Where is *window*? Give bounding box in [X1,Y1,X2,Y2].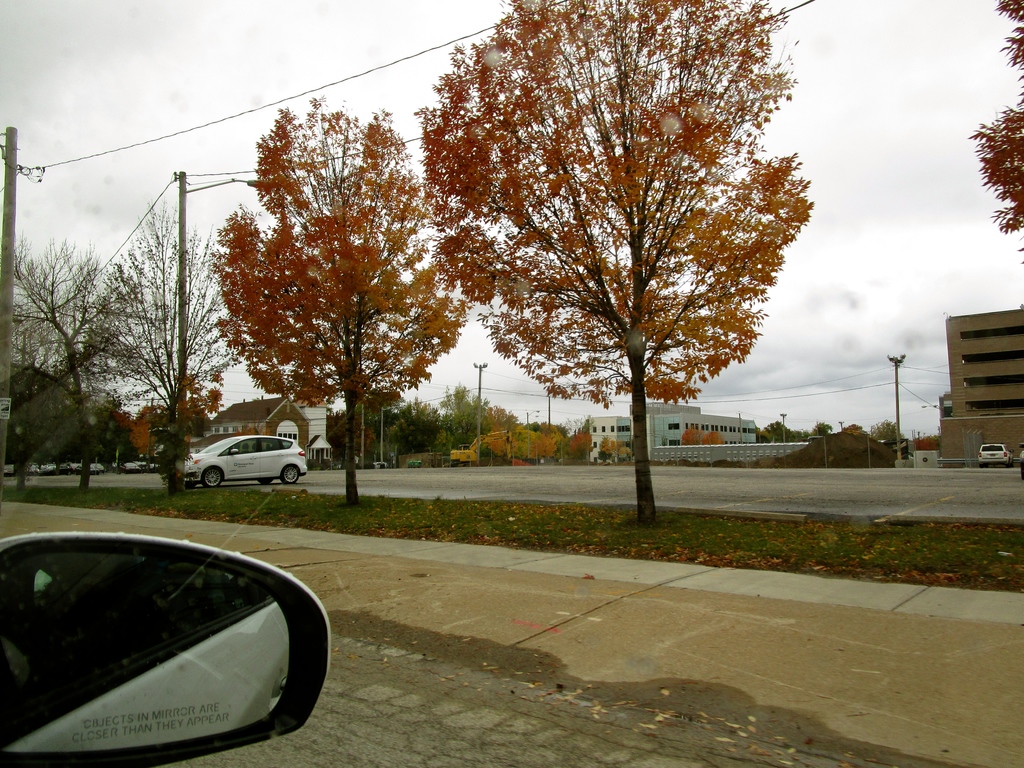
[280,429,298,440].
